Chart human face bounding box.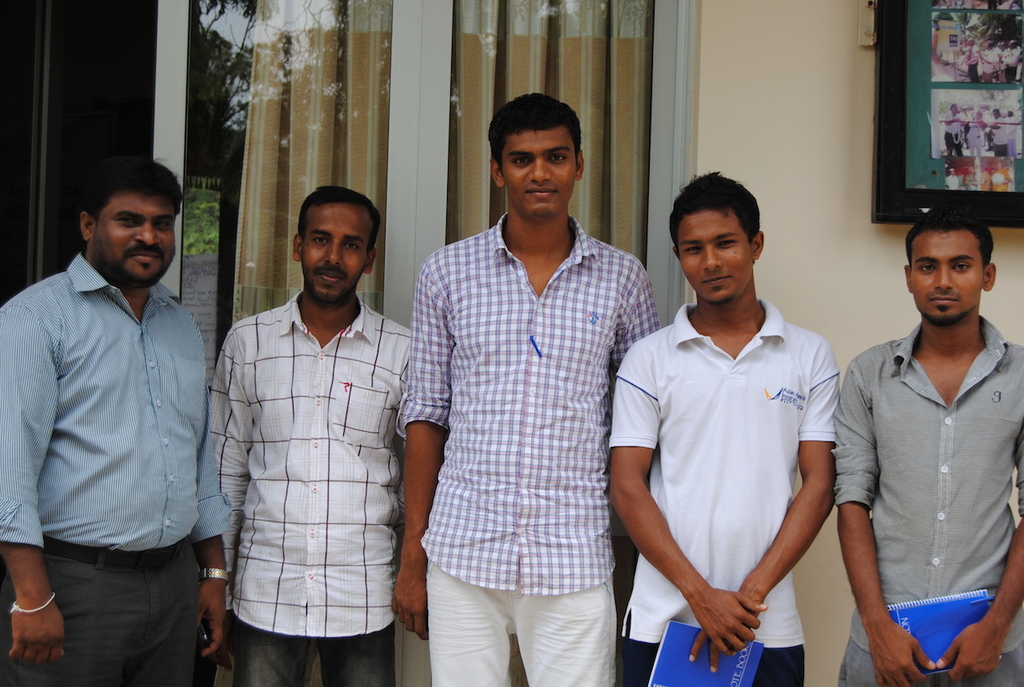
Charted: {"x1": 303, "y1": 202, "x2": 371, "y2": 303}.
